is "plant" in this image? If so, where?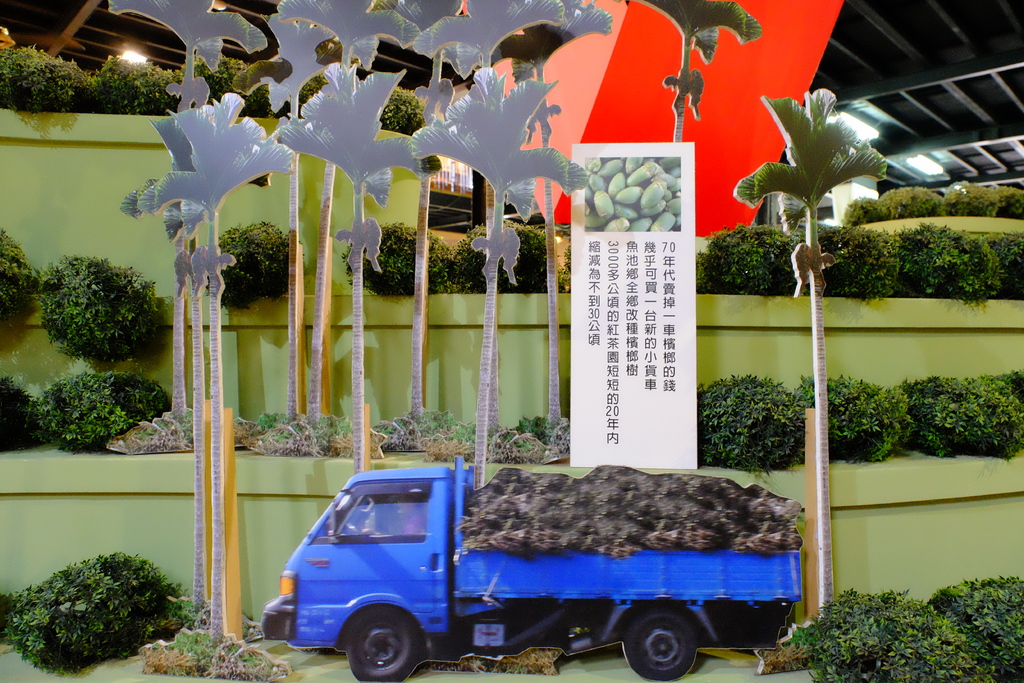
Yes, at pyautogui.locateOnScreen(500, 407, 556, 459).
